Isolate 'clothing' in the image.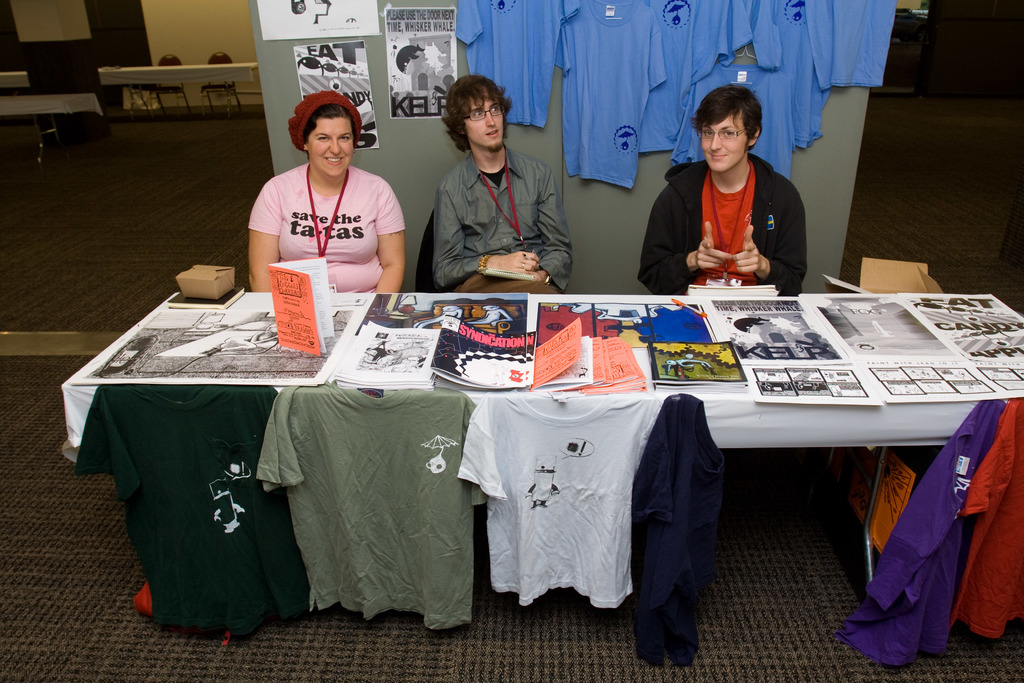
Isolated region: region(555, 0, 666, 184).
